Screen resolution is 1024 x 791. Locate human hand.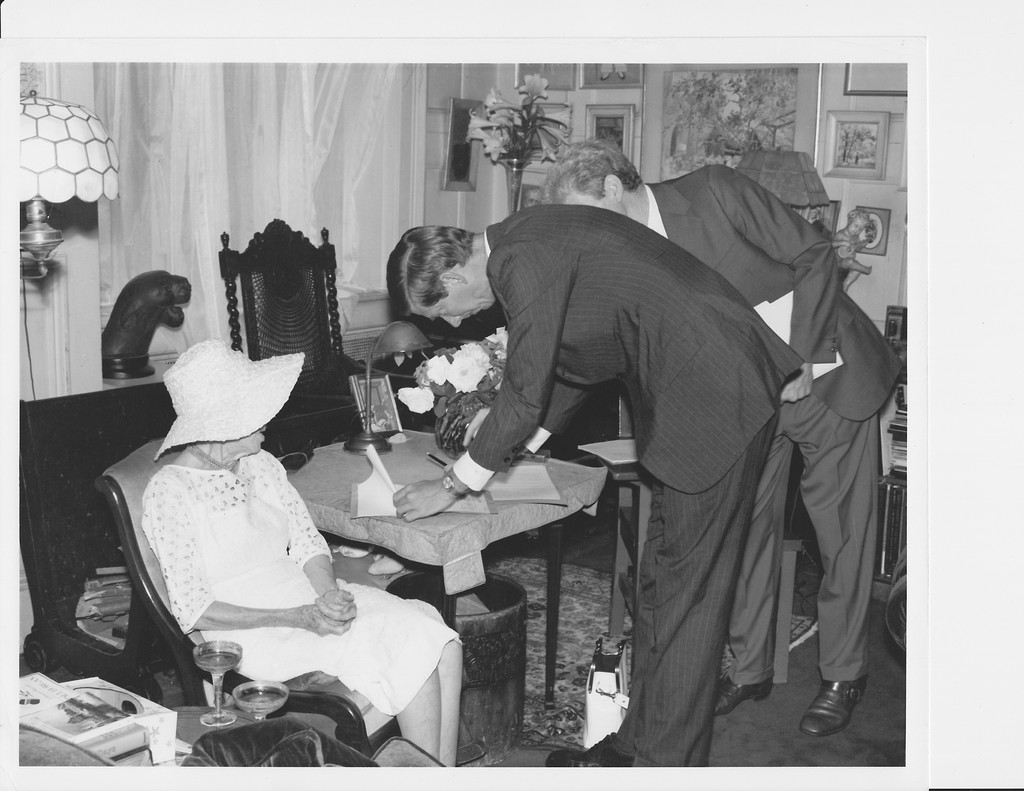
rect(293, 601, 353, 635).
